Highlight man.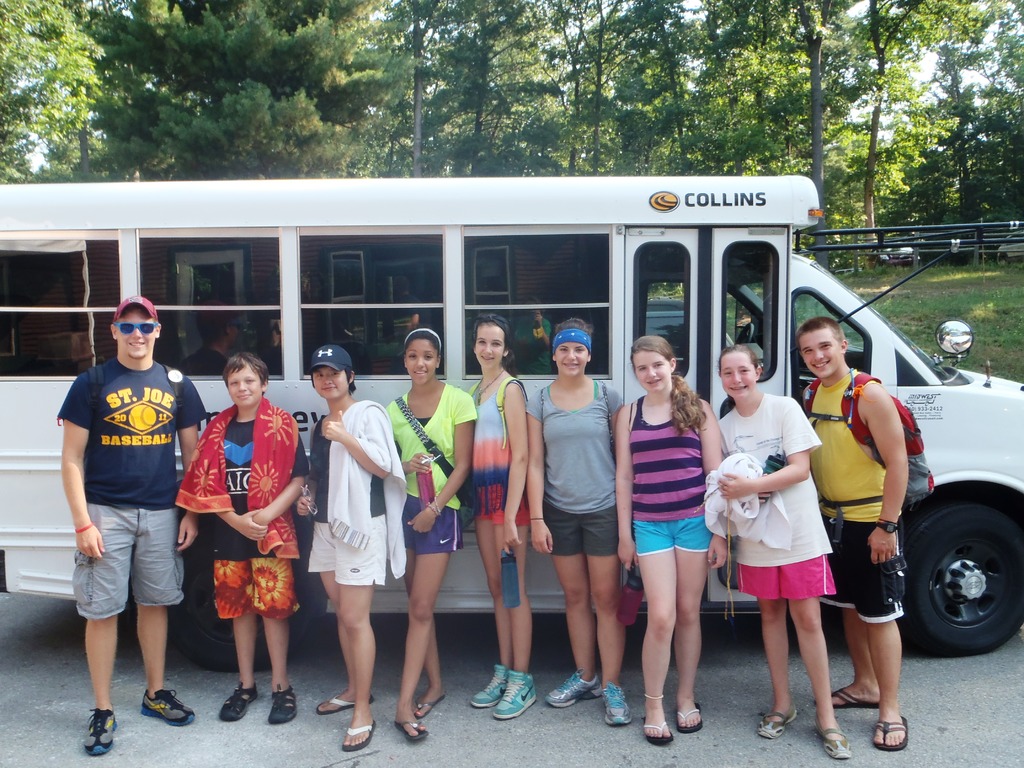
Highlighted region: 55:294:208:755.
